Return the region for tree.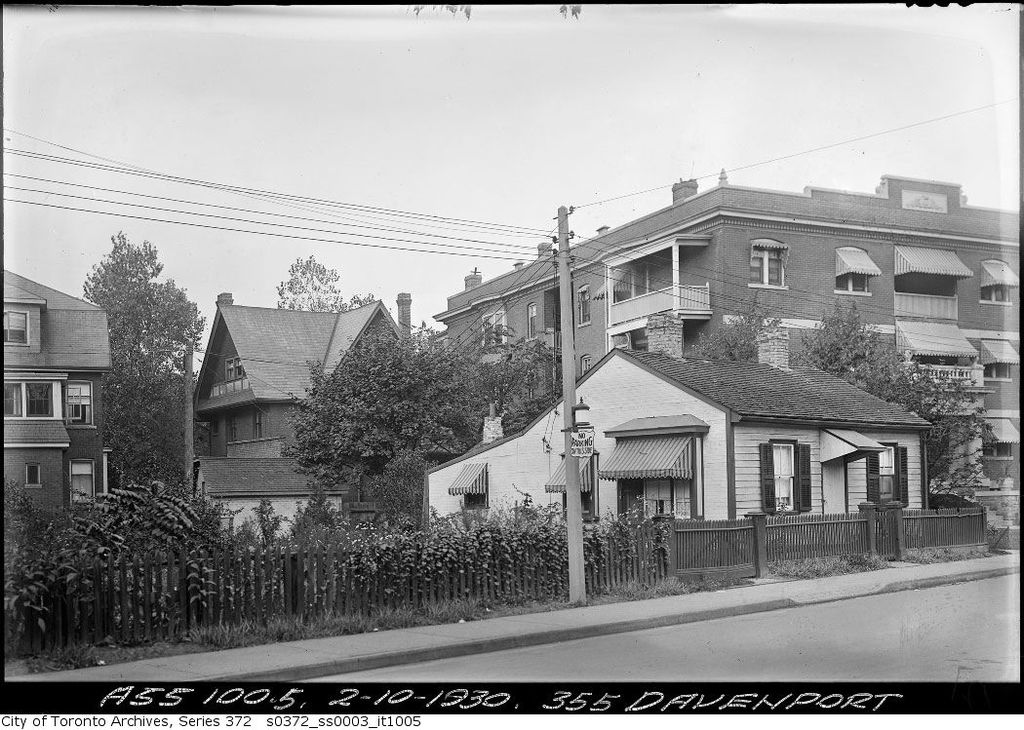
x1=273, y1=247, x2=357, y2=320.
